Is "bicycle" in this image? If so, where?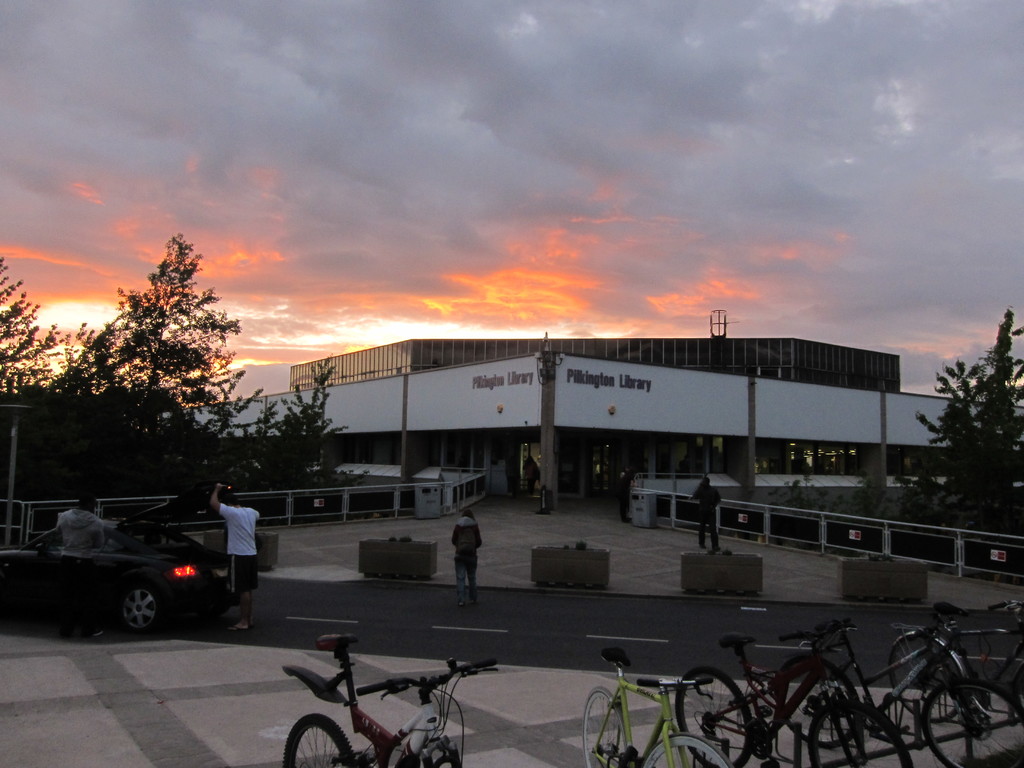
Yes, at detection(761, 634, 1023, 757).
